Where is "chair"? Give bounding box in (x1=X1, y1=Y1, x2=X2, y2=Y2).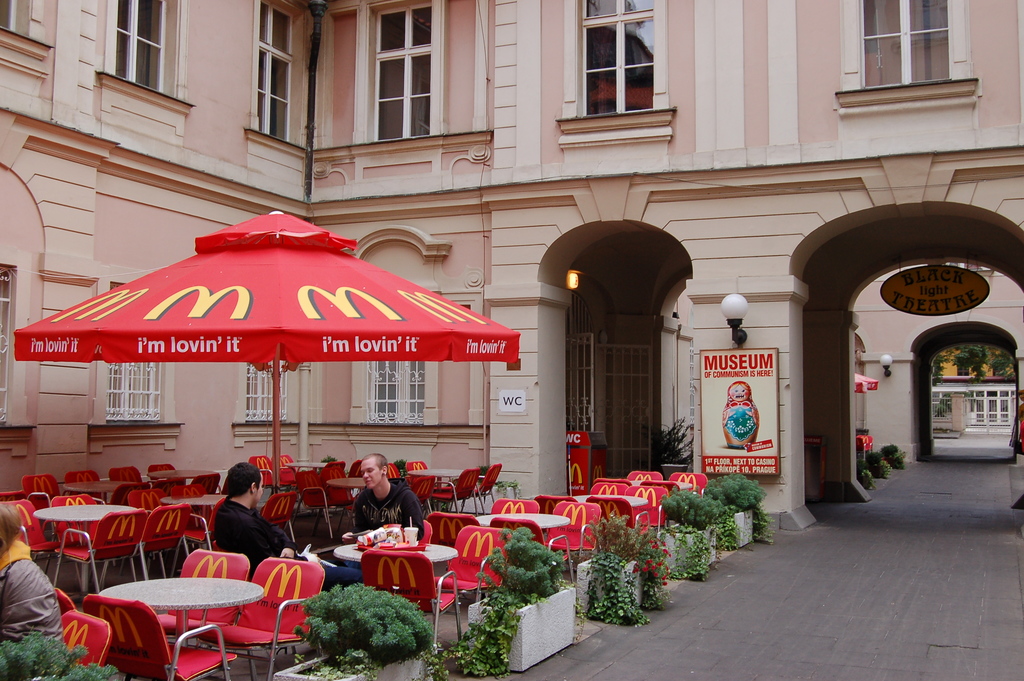
(x1=543, y1=502, x2=601, y2=573).
